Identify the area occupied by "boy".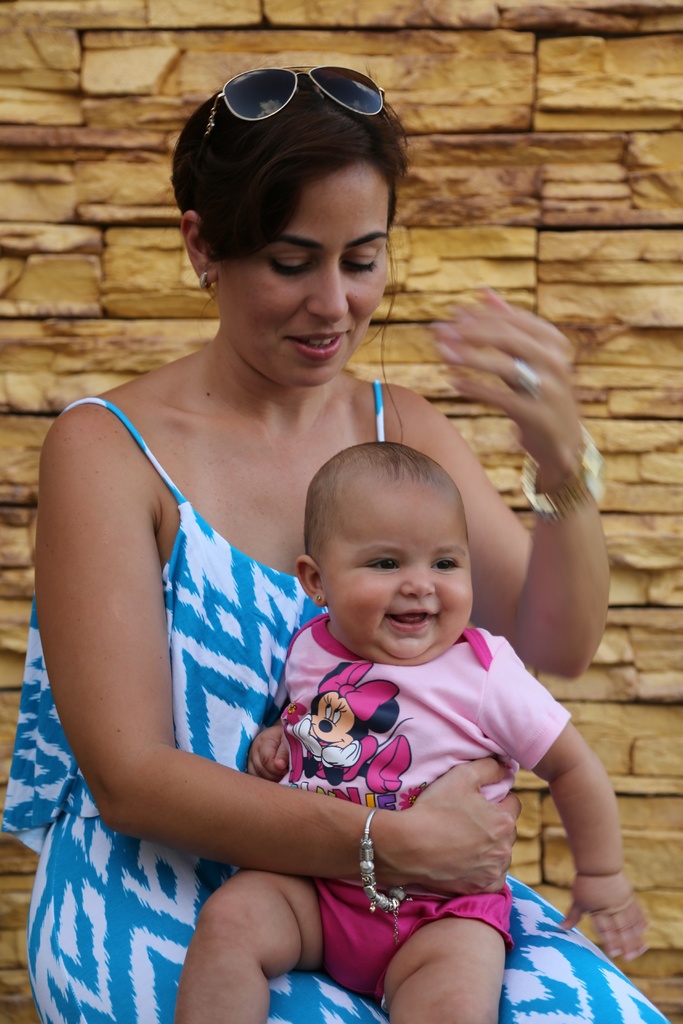
Area: {"x1": 201, "y1": 399, "x2": 557, "y2": 992}.
